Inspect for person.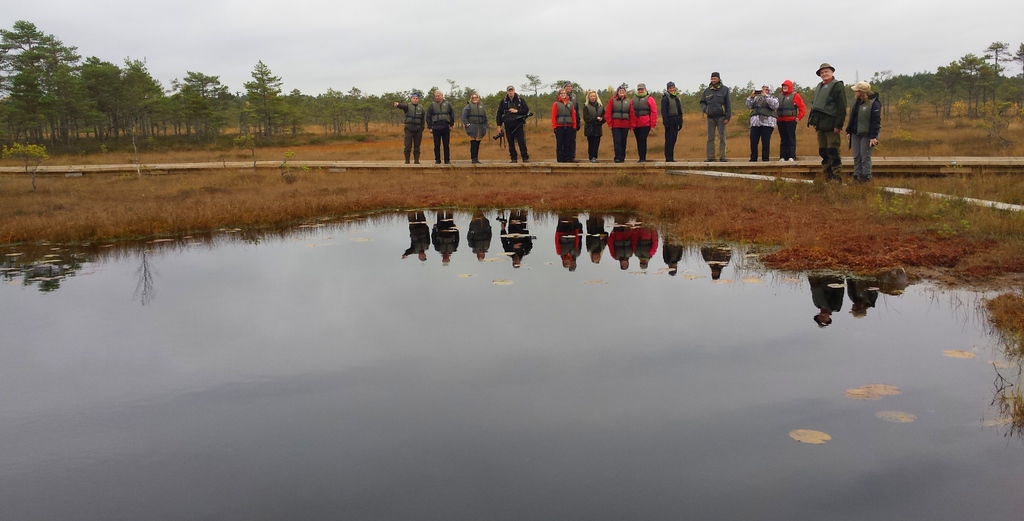
Inspection: (635, 86, 650, 165).
